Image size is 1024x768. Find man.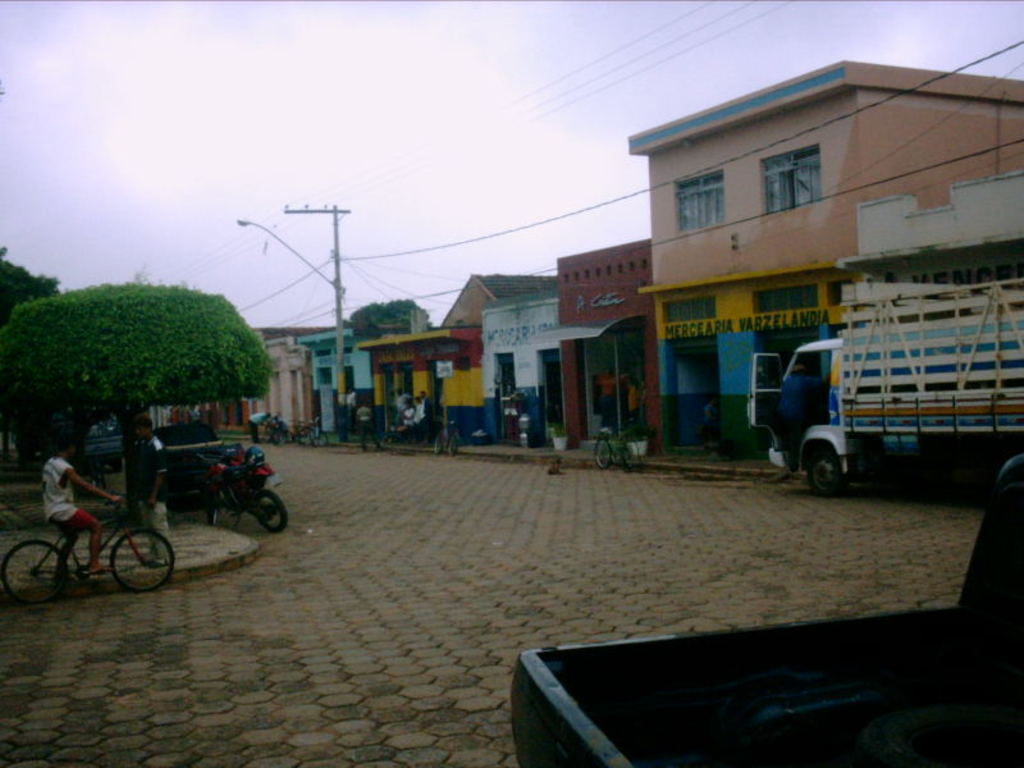
{"left": 275, "top": 416, "right": 291, "bottom": 445}.
